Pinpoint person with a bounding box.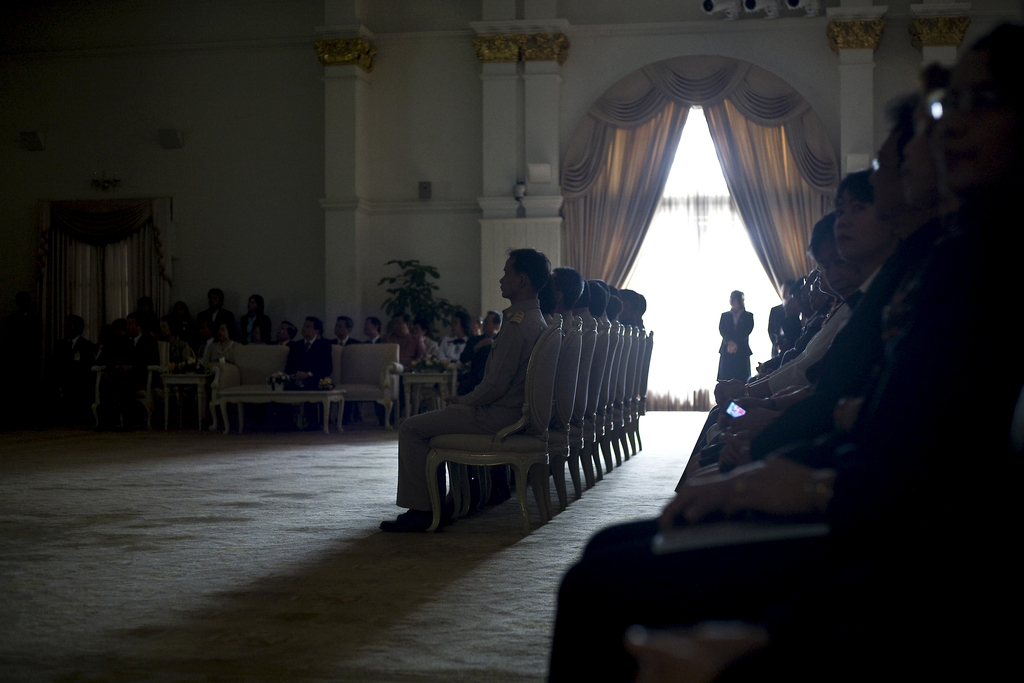
(417,322,441,370).
